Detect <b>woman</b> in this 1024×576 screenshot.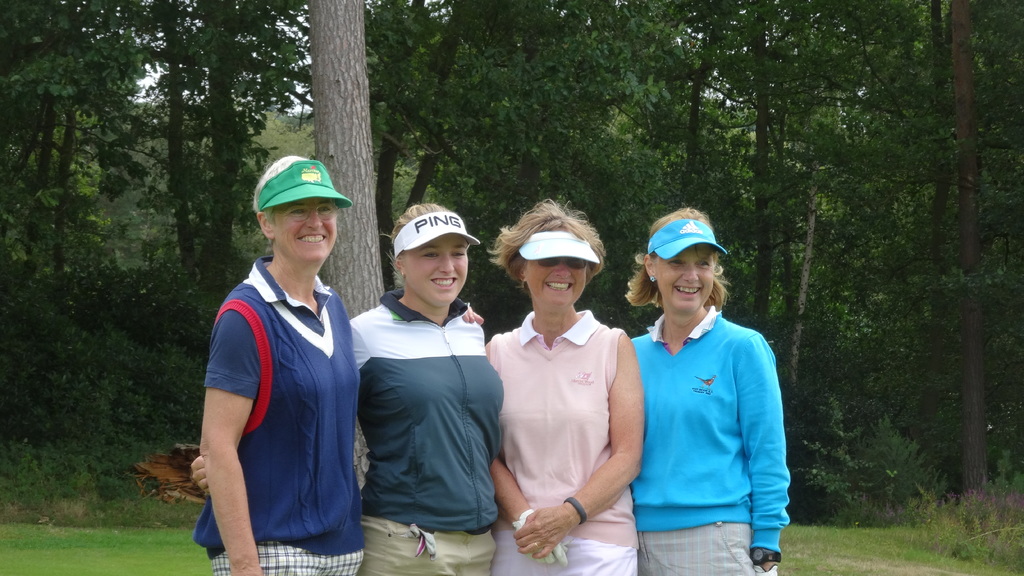
Detection: [x1=452, y1=203, x2=646, y2=575].
